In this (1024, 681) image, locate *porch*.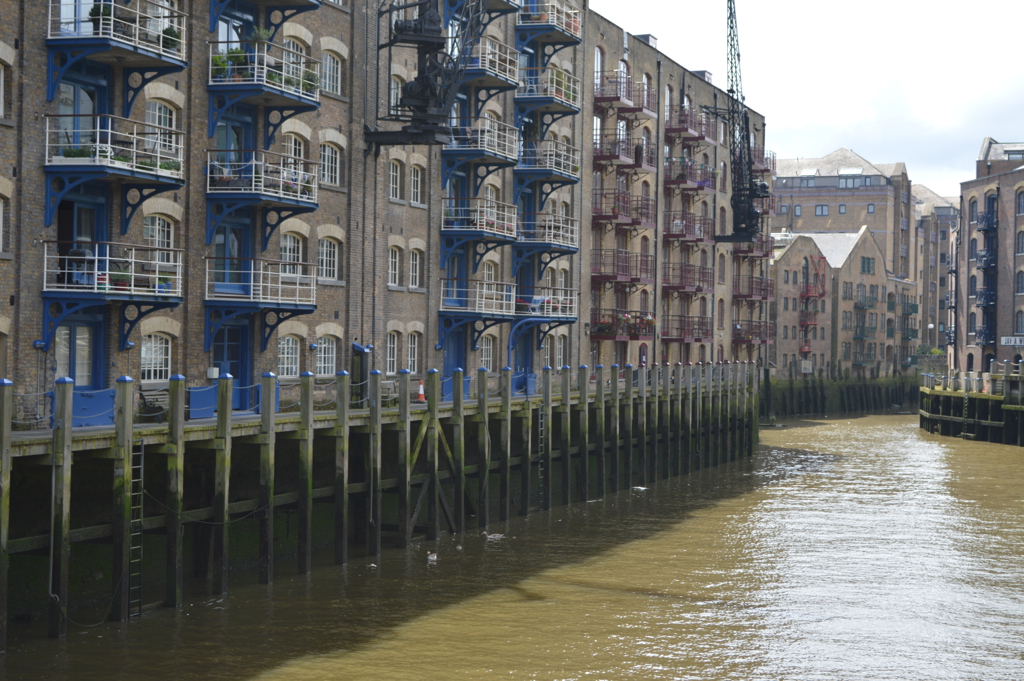
Bounding box: x1=434 y1=1 x2=526 y2=49.
